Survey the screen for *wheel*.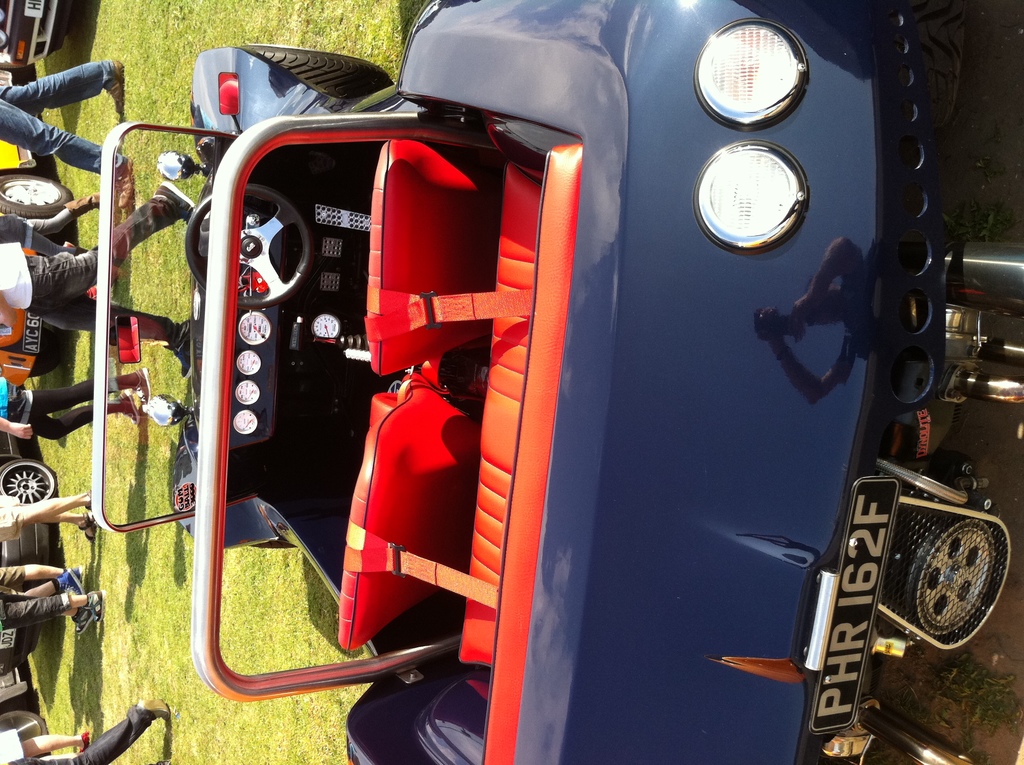
Survey found: locate(181, 190, 316, 306).
